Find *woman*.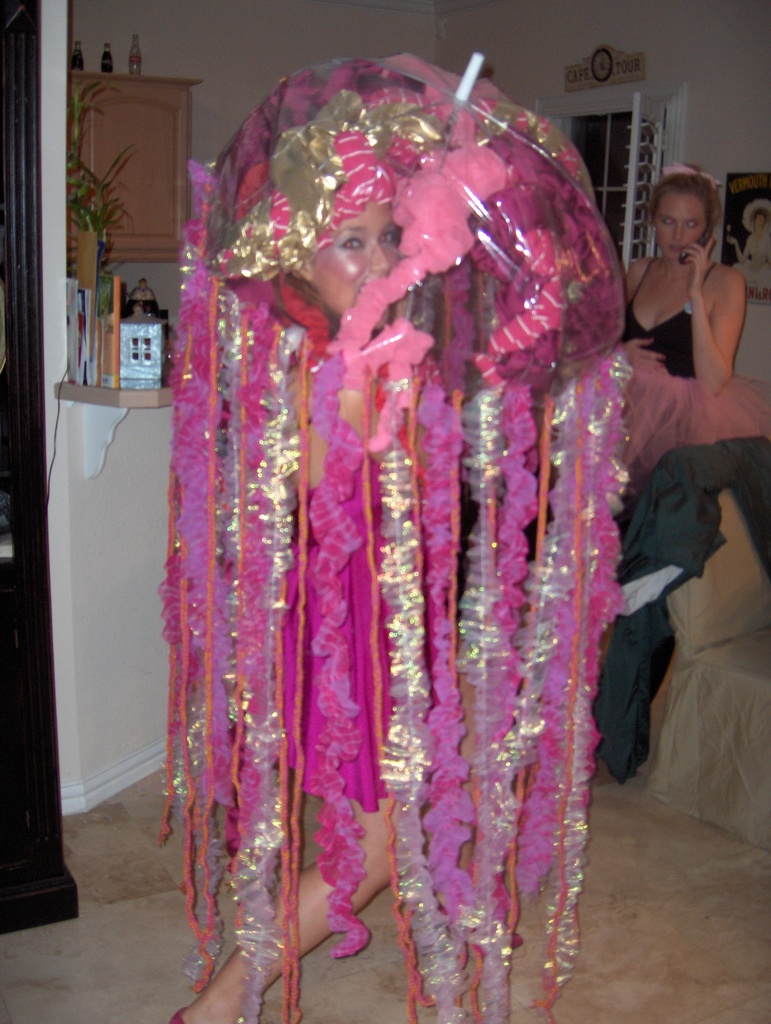
{"x1": 162, "y1": 184, "x2": 480, "y2": 1023}.
